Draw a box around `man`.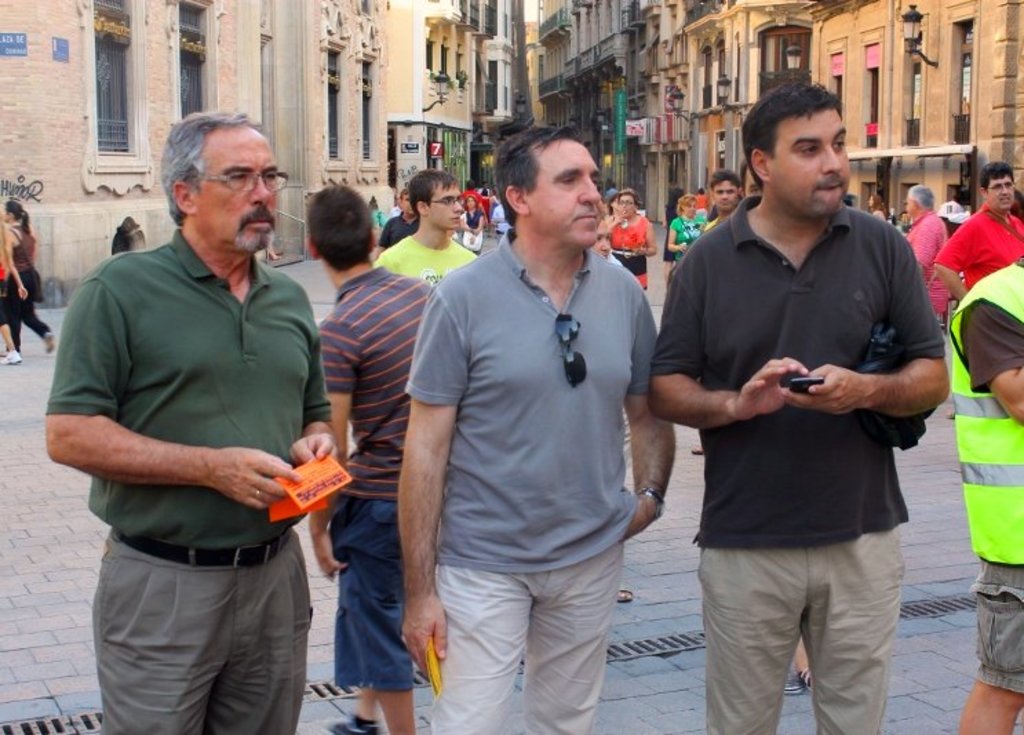
detection(401, 130, 682, 734).
